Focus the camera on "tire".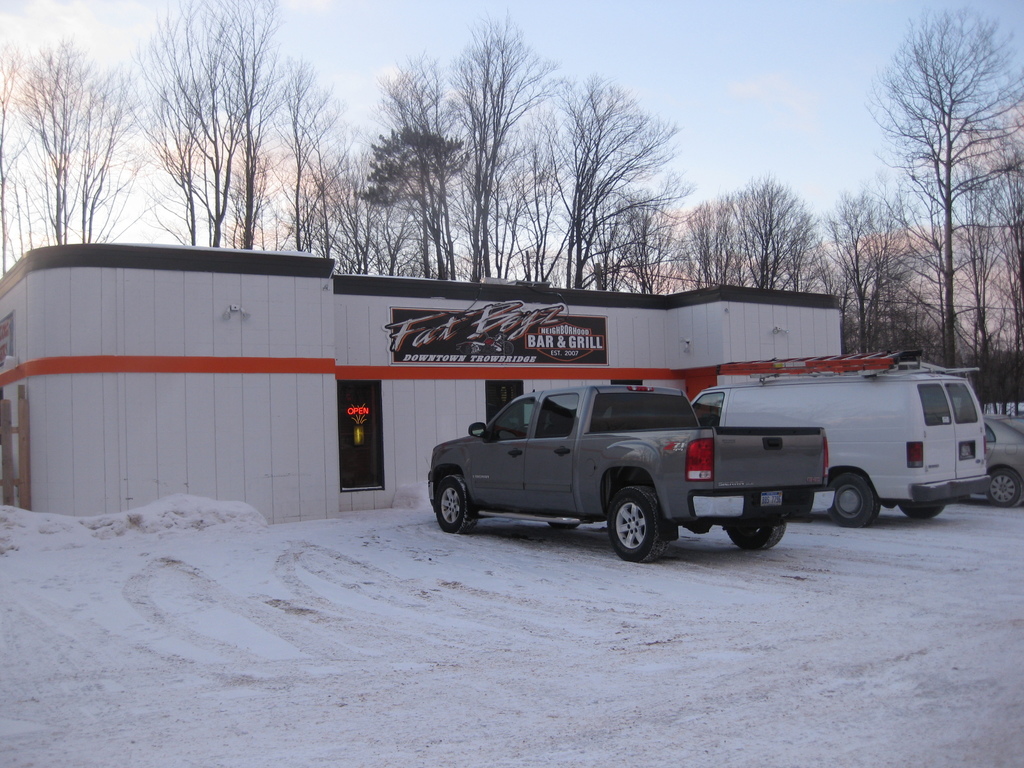
Focus region: (left=898, top=504, right=943, bottom=522).
